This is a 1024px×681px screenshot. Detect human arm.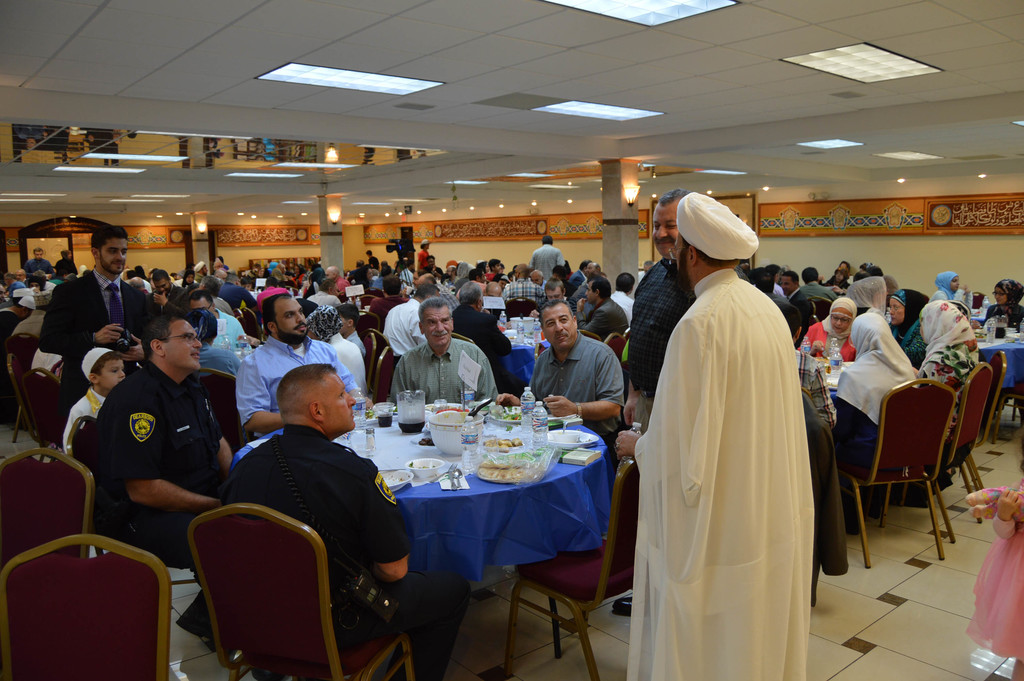
<bbox>540, 286, 552, 302</bbox>.
